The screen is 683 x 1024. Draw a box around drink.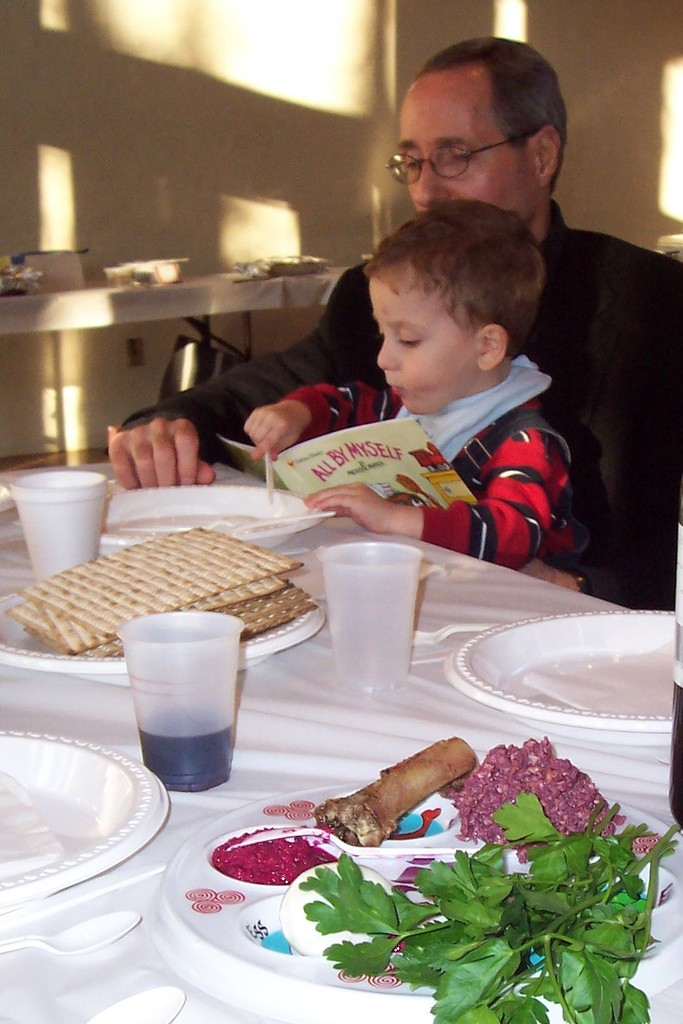
(115,609,247,794).
